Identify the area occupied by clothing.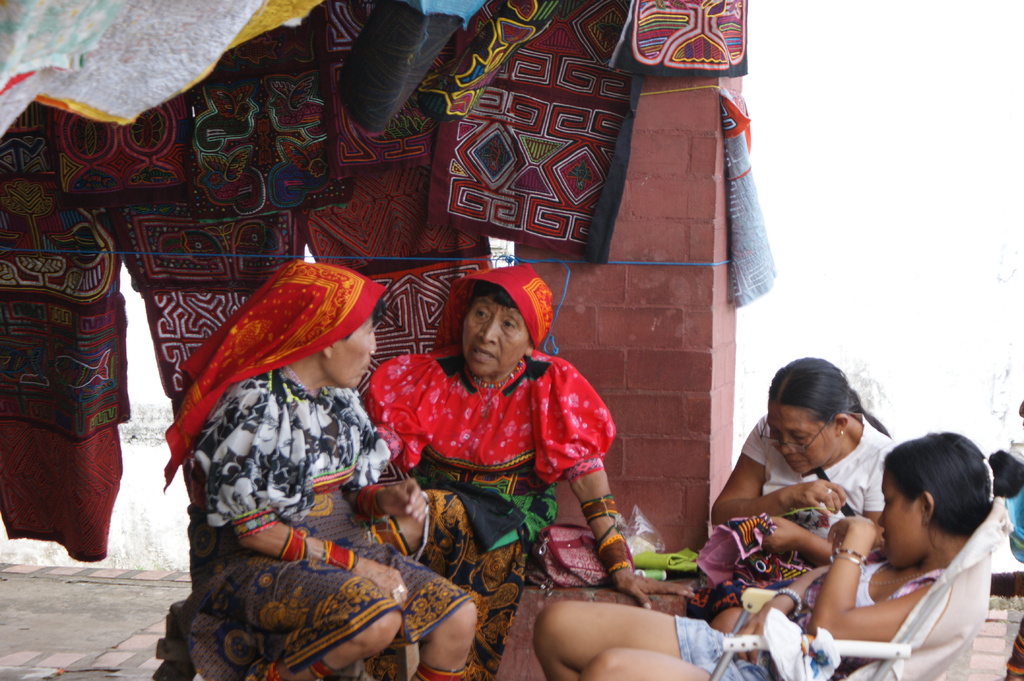
Area: {"left": 683, "top": 536, "right": 950, "bottom": 680}.
